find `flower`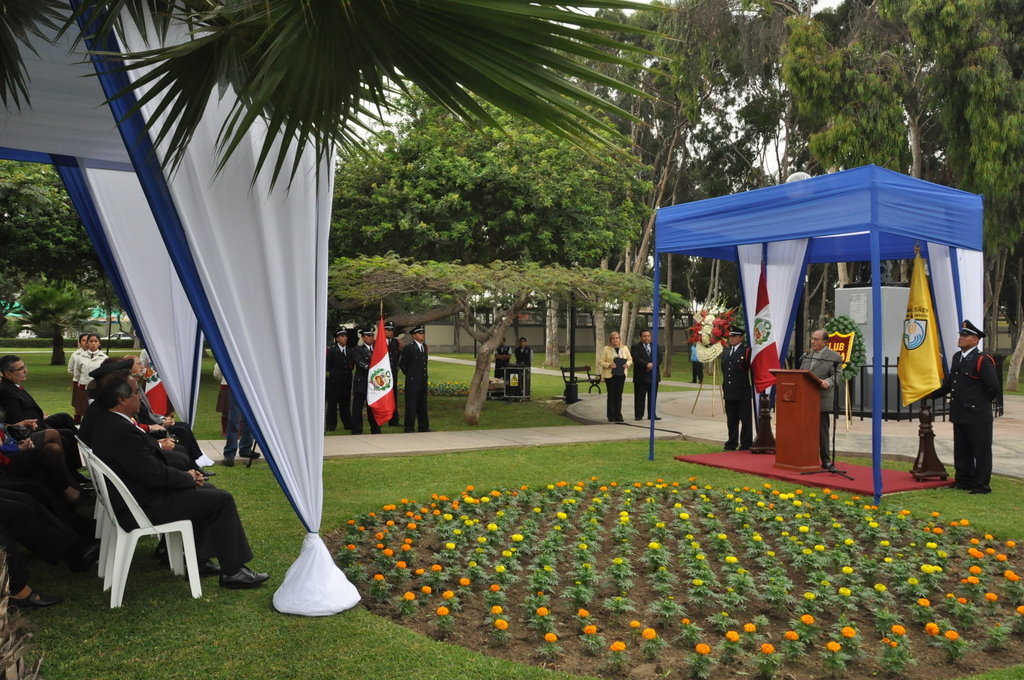
BBox(724, 492, 735, 500)
